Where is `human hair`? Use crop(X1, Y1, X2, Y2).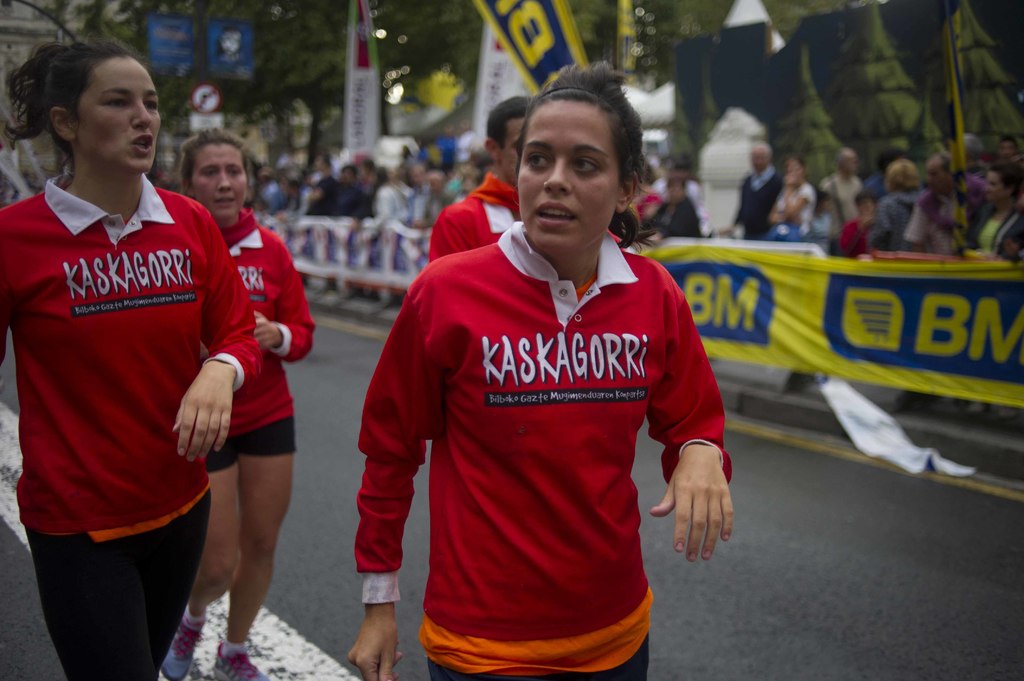
crop(177, 128, 250, 200).
